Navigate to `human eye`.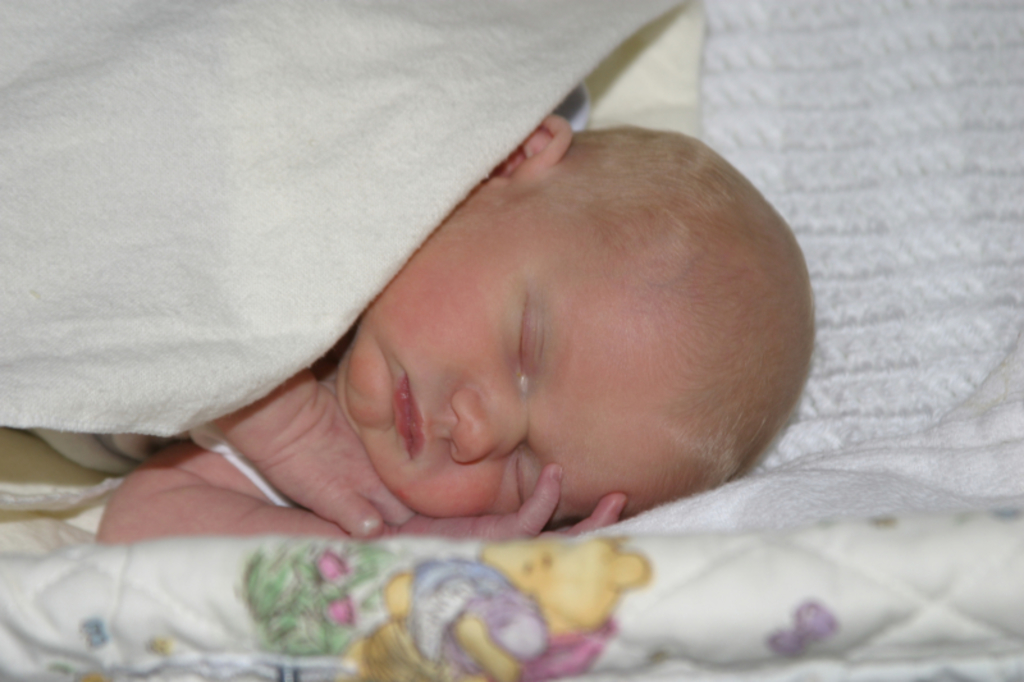
Navigation target: 499:449:540:518.
